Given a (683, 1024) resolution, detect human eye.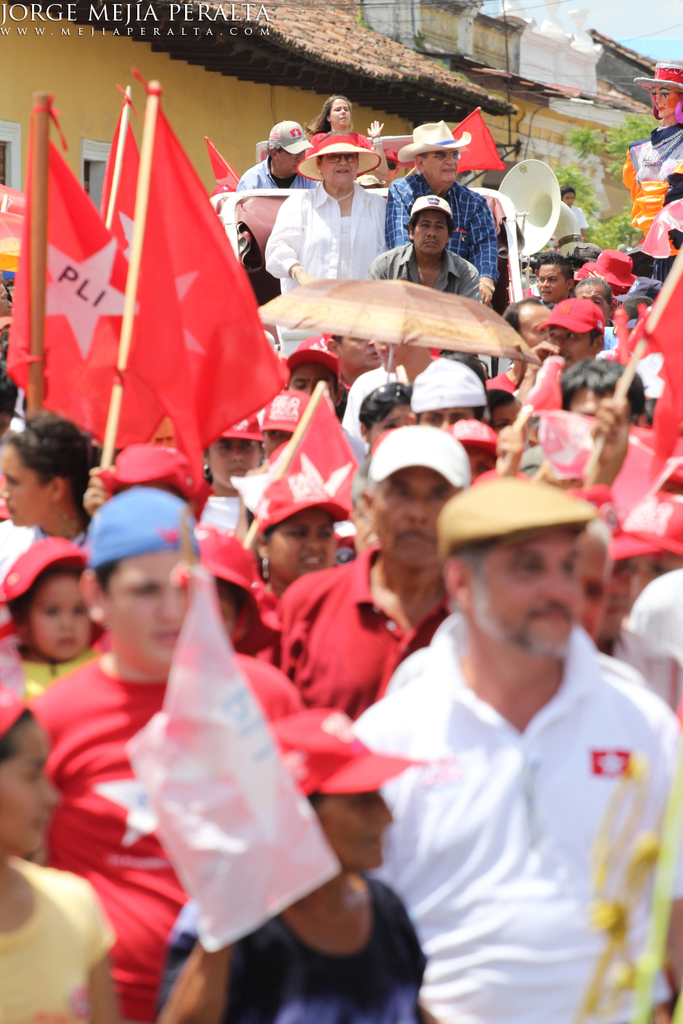
<bbox>38, 606, 59, 616</bbox>.
